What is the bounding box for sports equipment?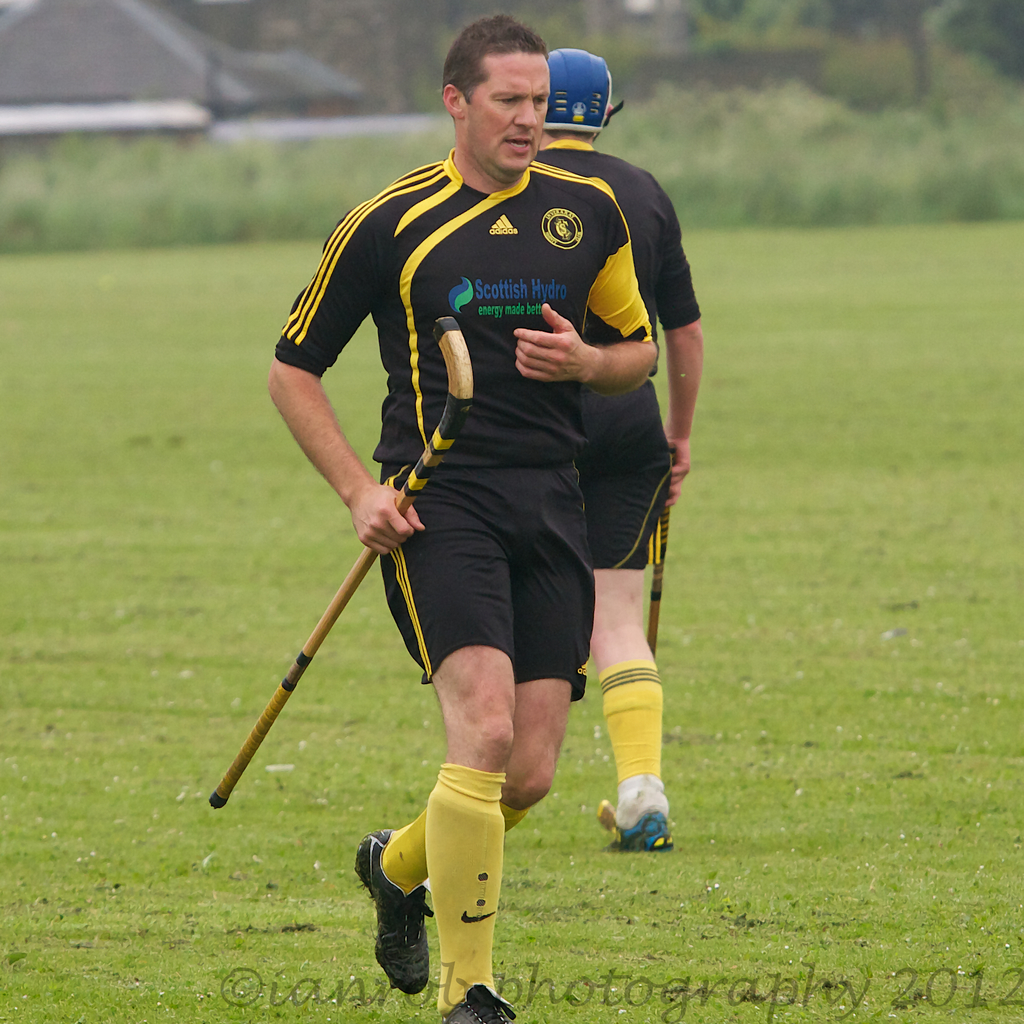
locate(204, 319, 474, 808).
